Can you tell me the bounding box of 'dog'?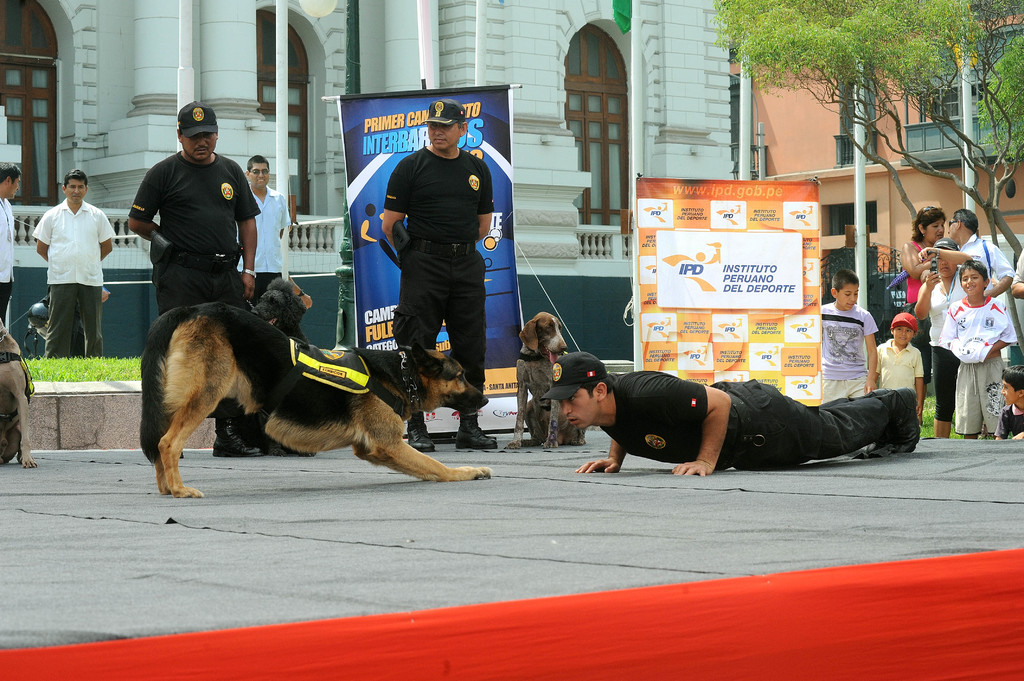
[left=504, top=310, right=586, bottom=448].
